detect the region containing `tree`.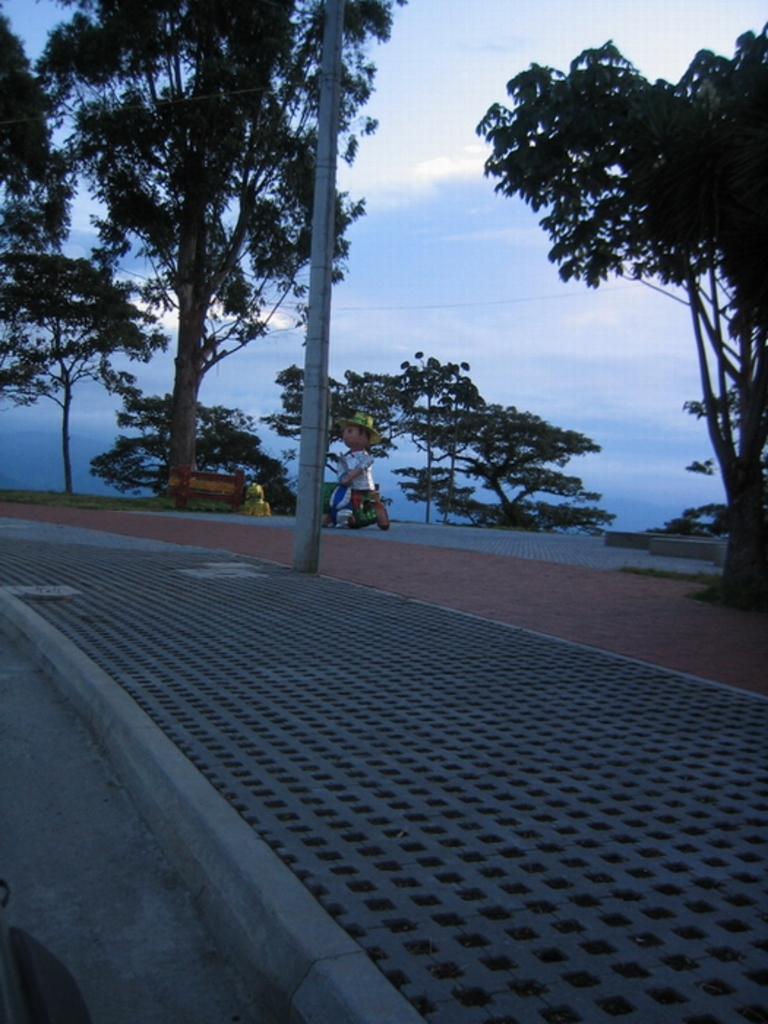
28,0,404,502.
